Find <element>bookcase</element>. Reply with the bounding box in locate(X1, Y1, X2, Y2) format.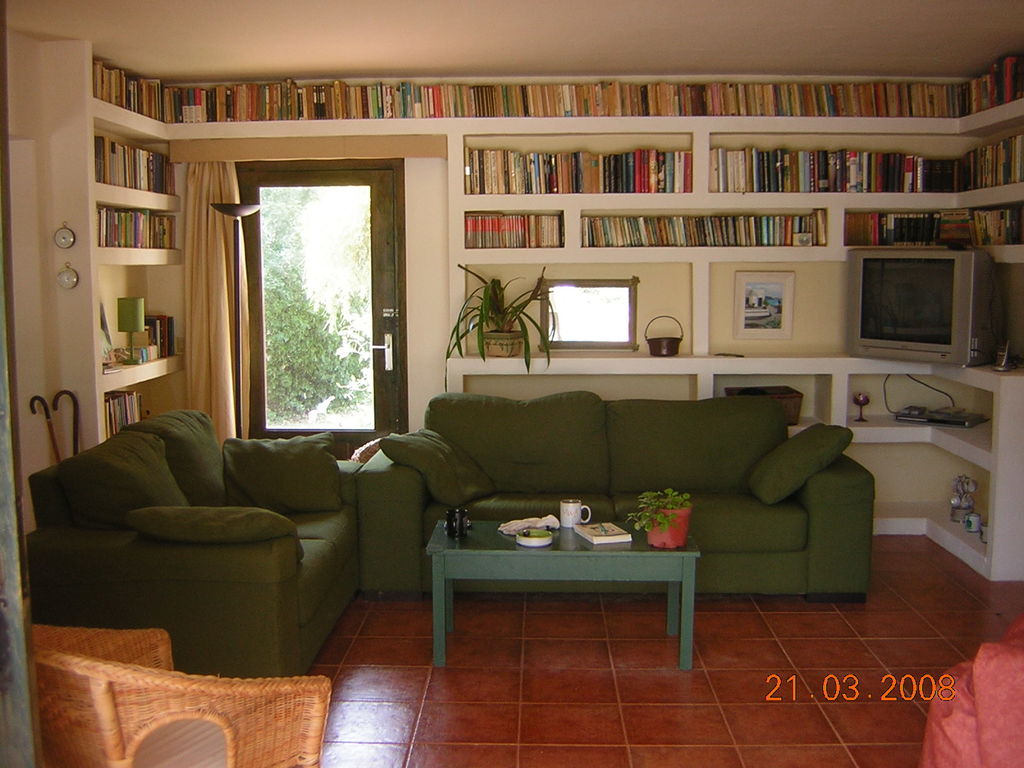
locate(496, 125, 928, 295).
